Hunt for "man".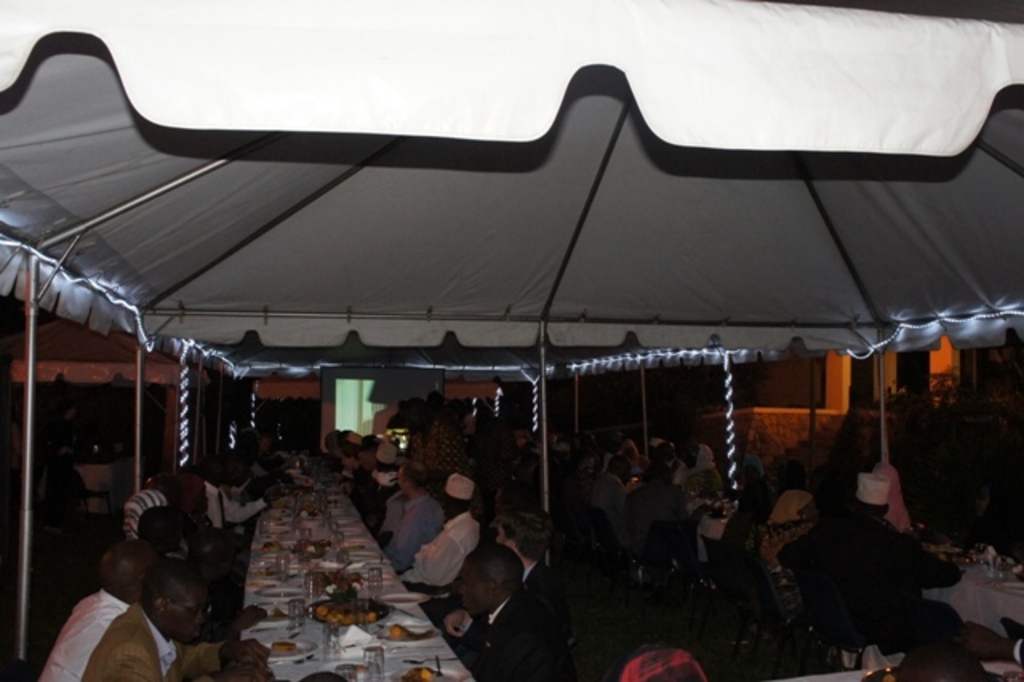
Hunted down at bbox(438, 548, 563, 680).
